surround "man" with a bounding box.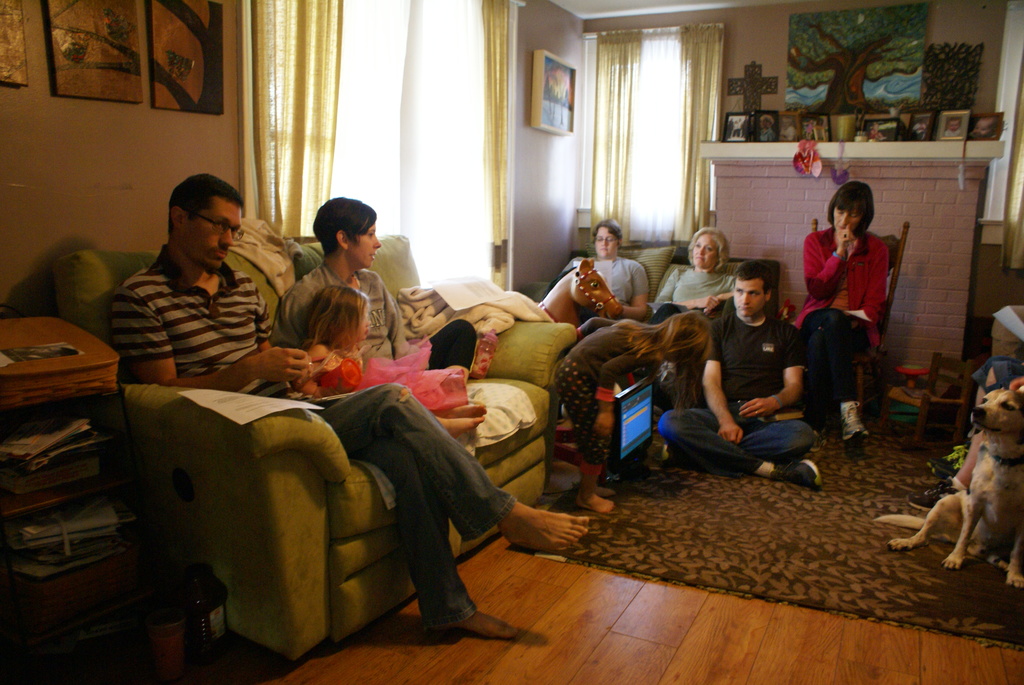
left=116, top=175, right=595, bottom=644.
